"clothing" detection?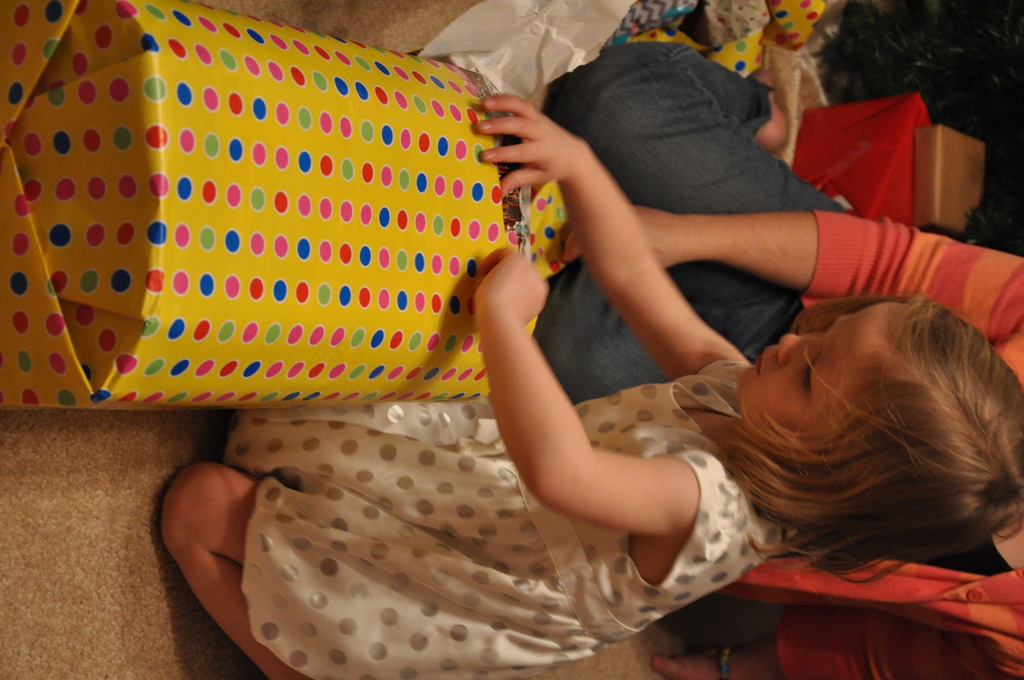
box=[222, 354, 828, 679]
